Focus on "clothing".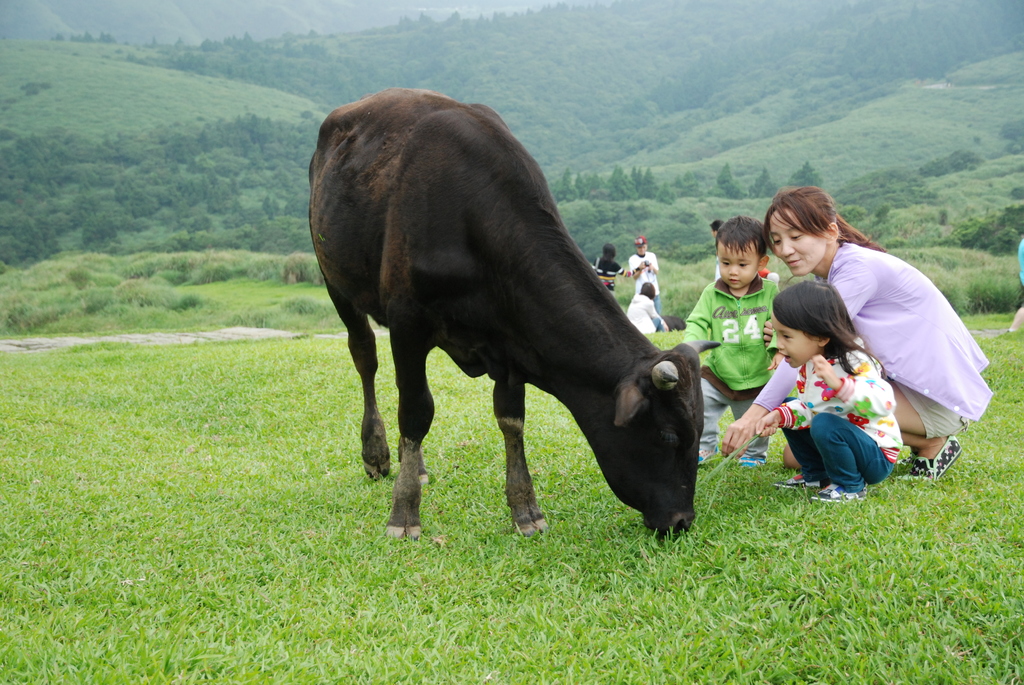
Focused at (622, 294, 666, 343).
